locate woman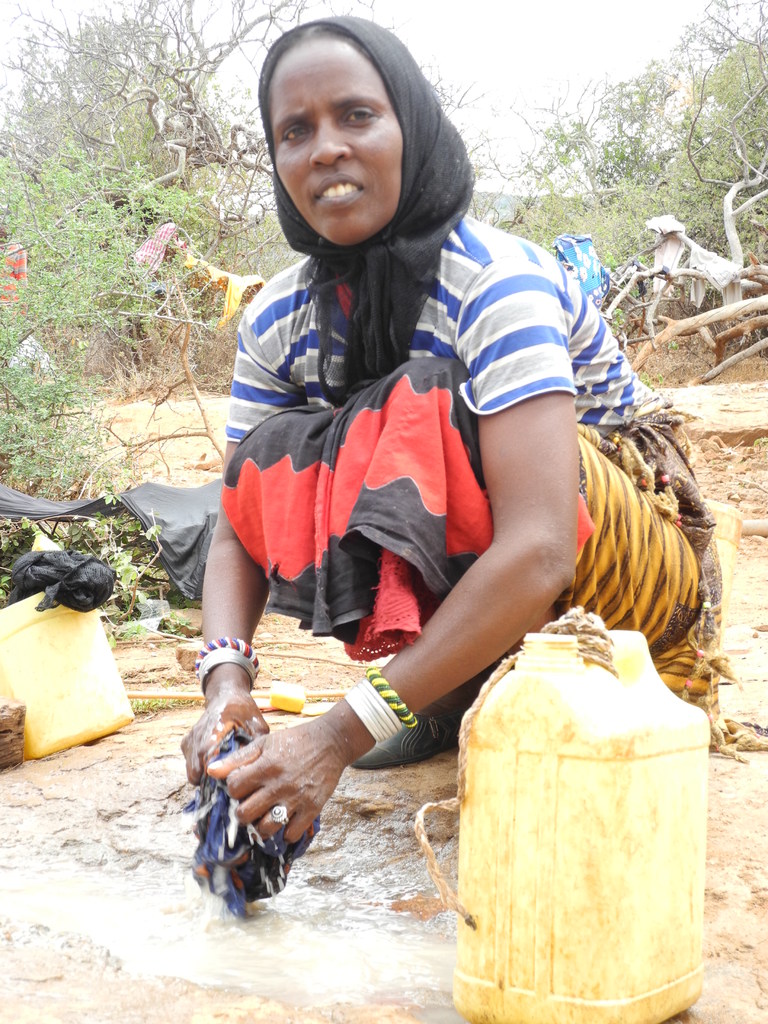
select_region(177, 27, 686, 950)
